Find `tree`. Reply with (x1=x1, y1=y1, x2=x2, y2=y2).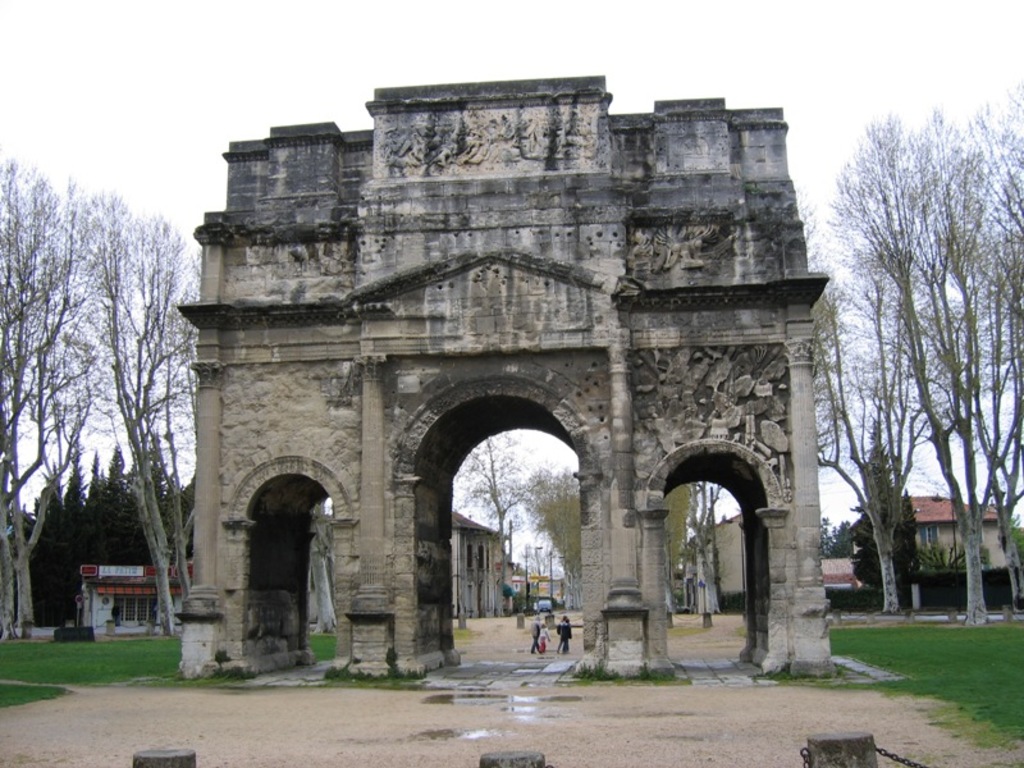
(x1=0, y1=157, x2=119, y2=635).
